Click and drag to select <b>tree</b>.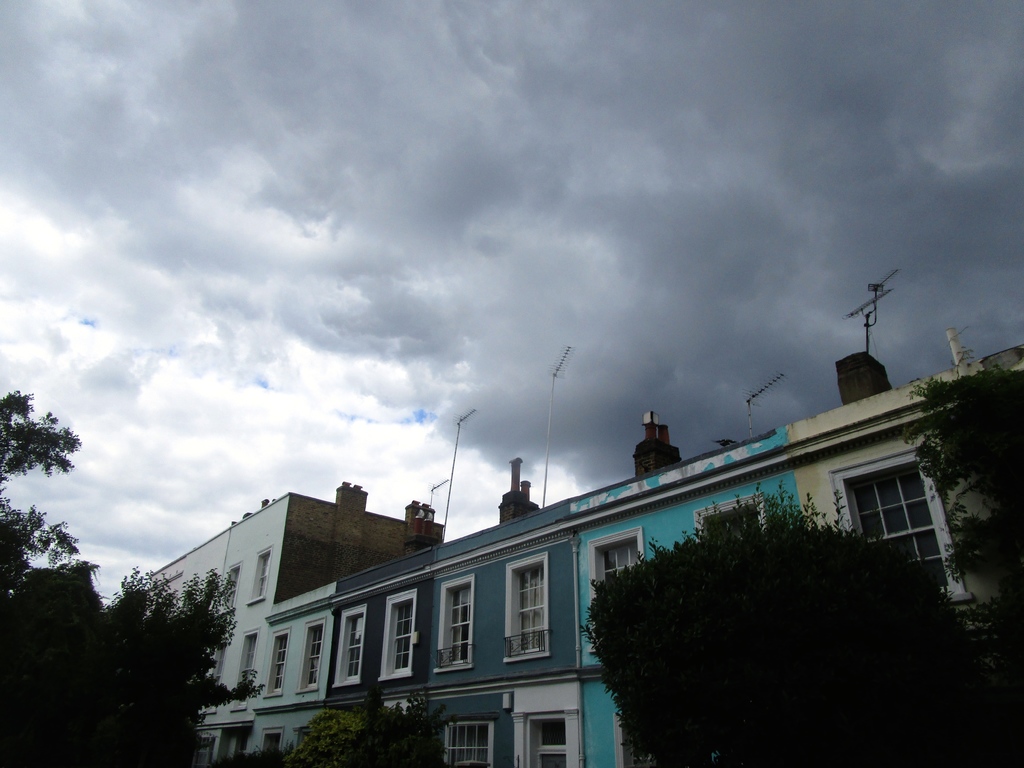
Selection: (216,692,469,767).
